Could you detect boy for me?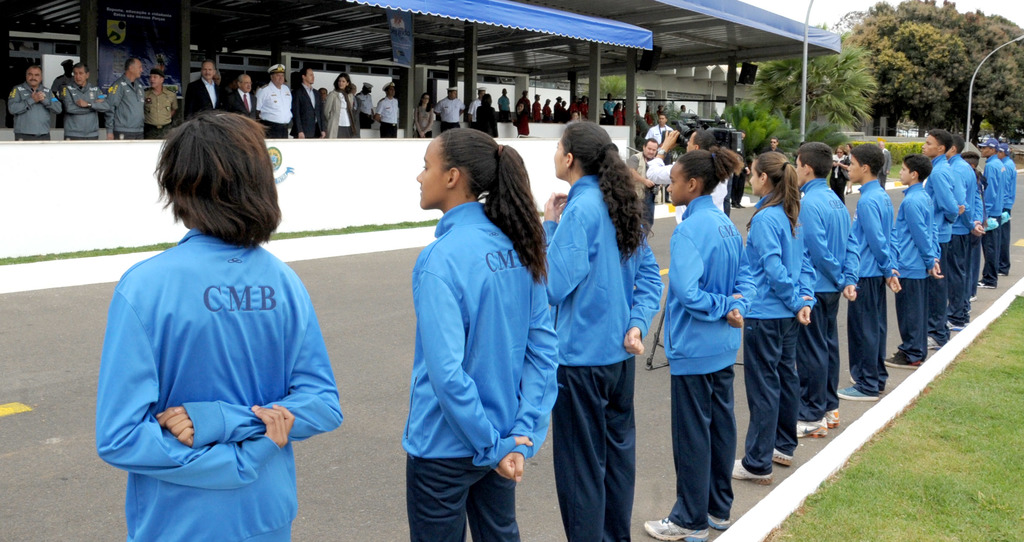
Detection result: BBox(795, 143, 861, 438).
